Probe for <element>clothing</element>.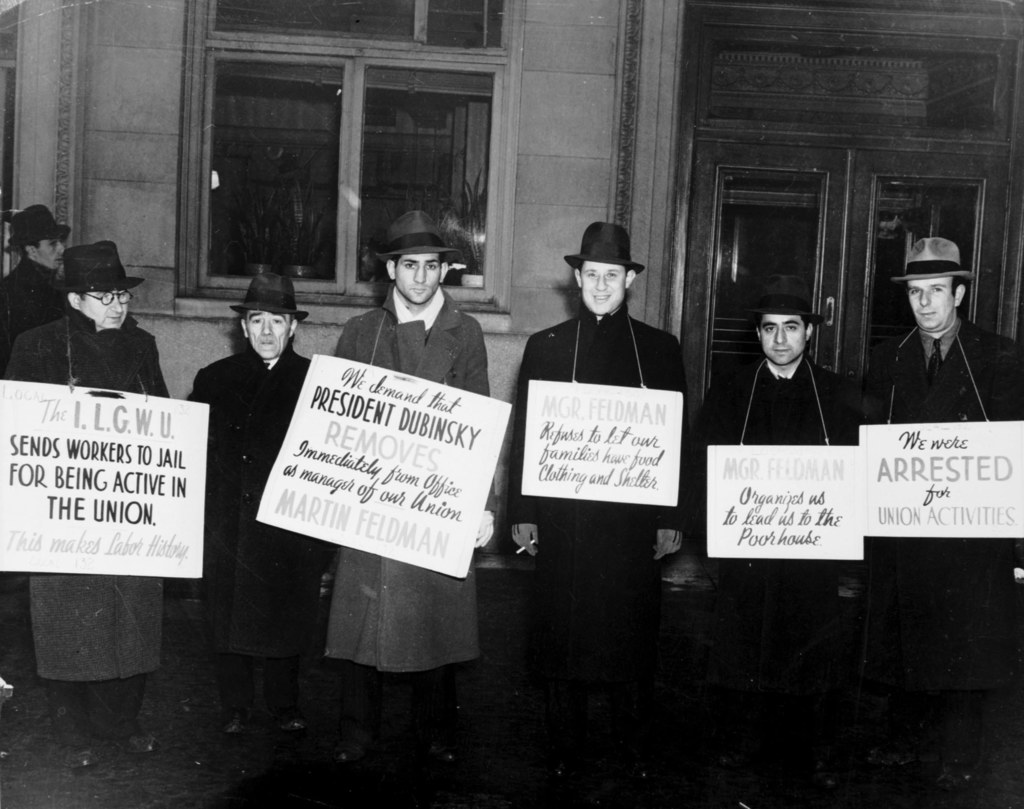
Probe result: bbox(694, 355, 872, 678).
